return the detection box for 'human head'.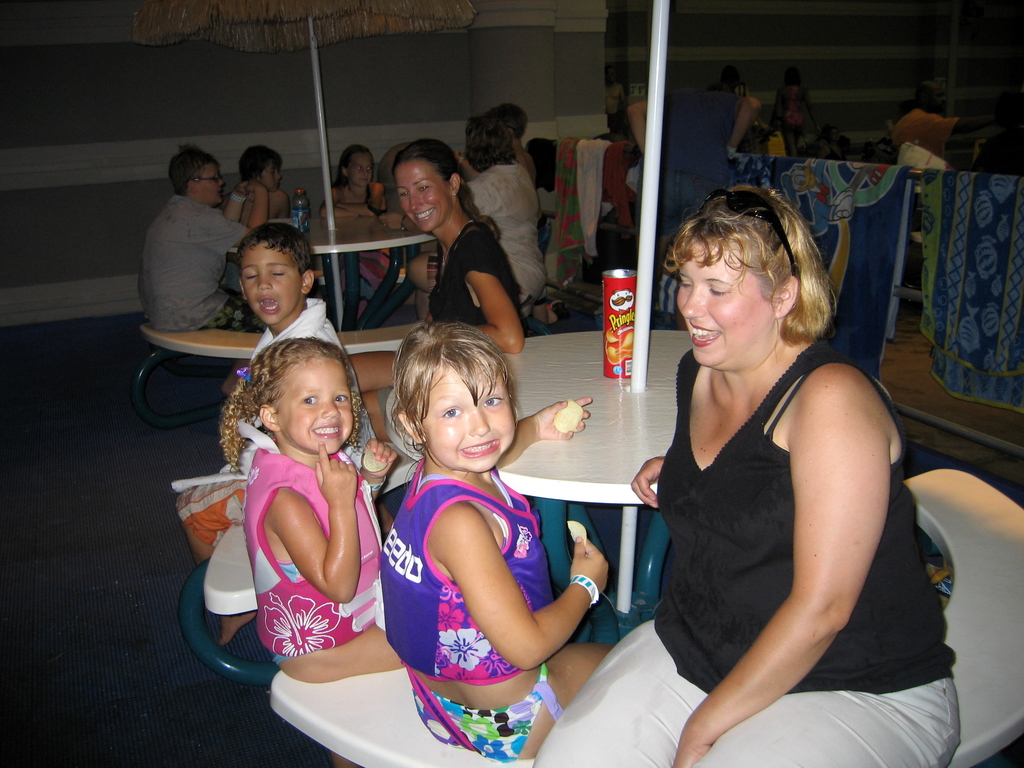
<bbox>721, 63, 744, 82</bbox>.
